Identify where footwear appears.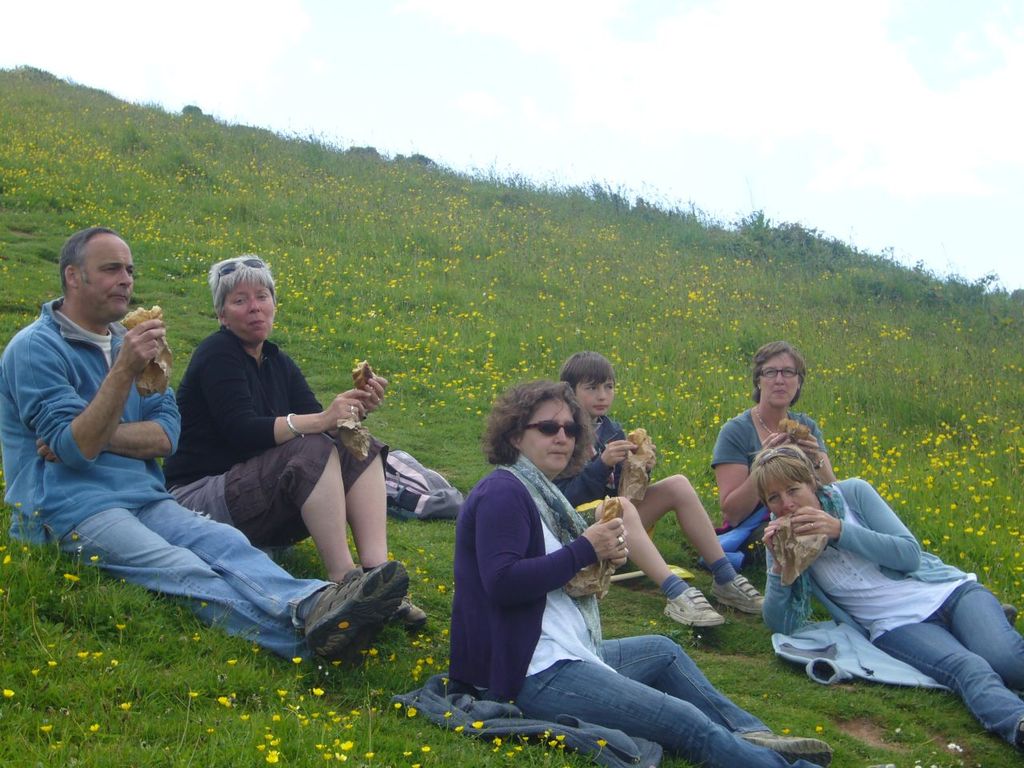
Appears at (left=336, top=568, right=360, bottom=590).
